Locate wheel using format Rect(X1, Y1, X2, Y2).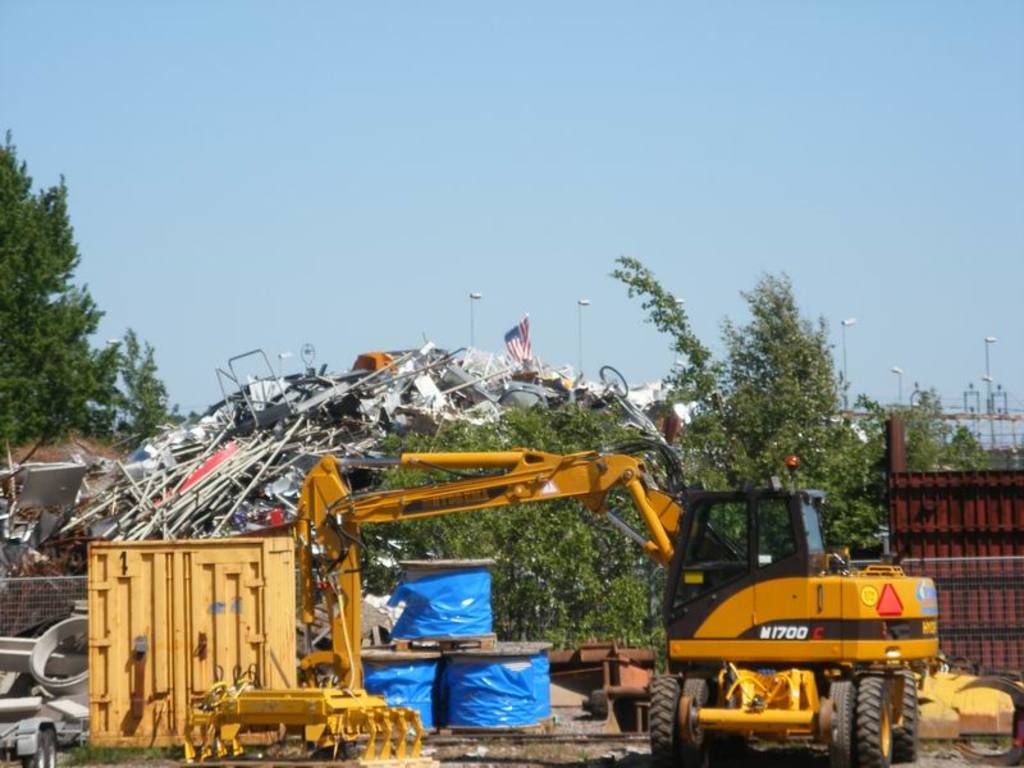
Rect(823, 678, 856, 767).
